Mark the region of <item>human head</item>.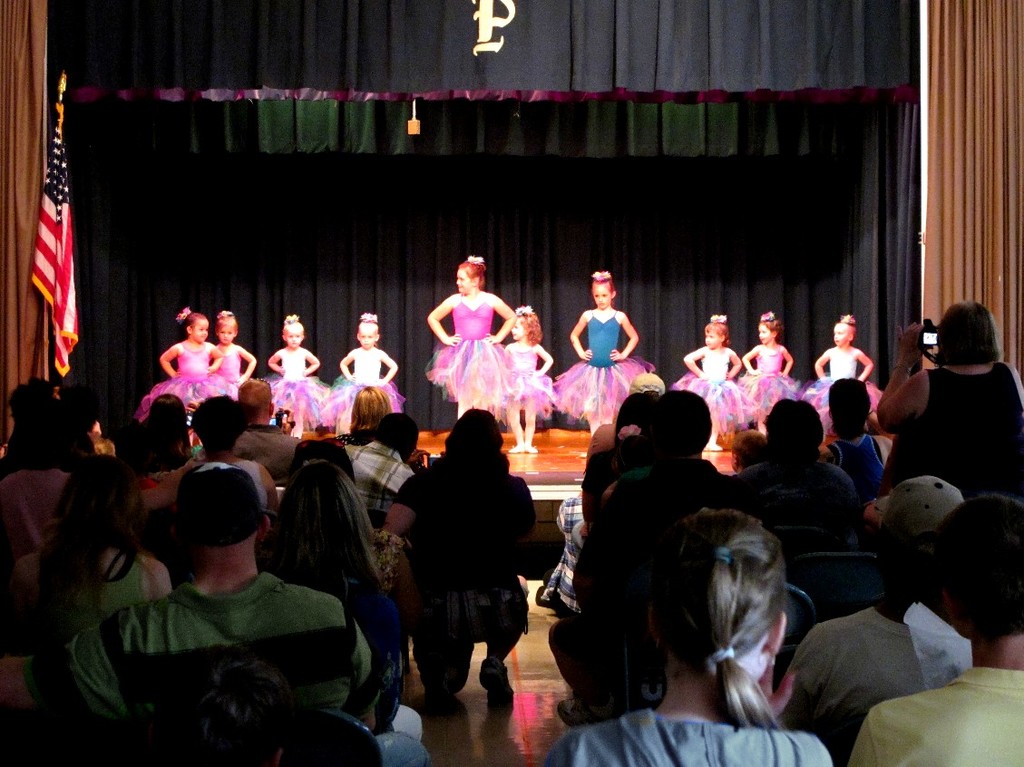
Region: rect(937, 300, 1005, 360).
